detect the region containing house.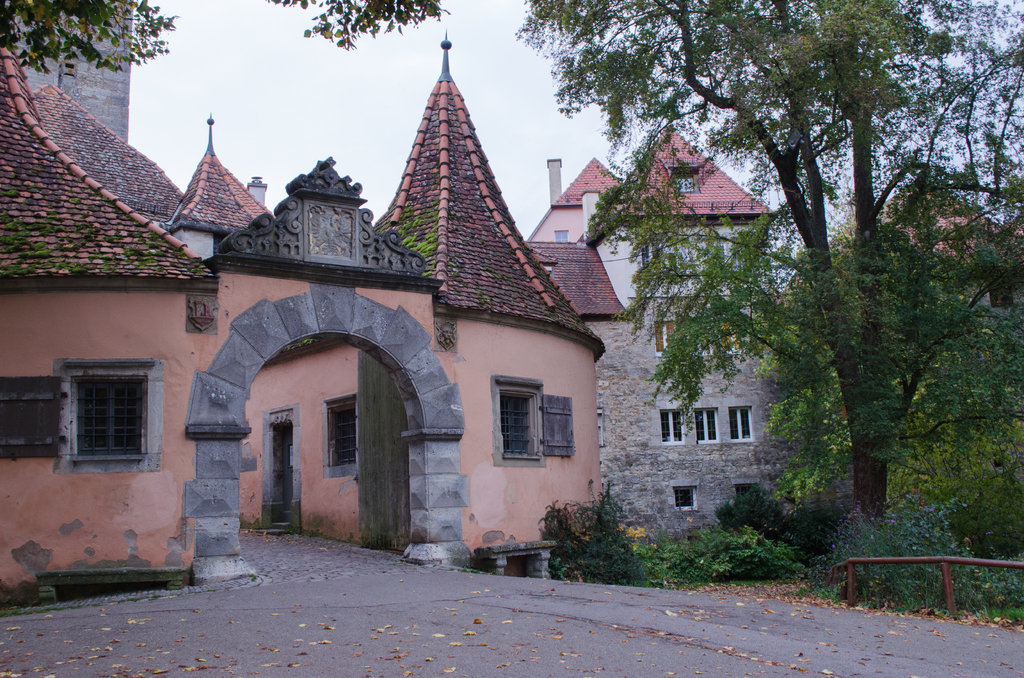
bbox=(520, 115, 795, 561).
